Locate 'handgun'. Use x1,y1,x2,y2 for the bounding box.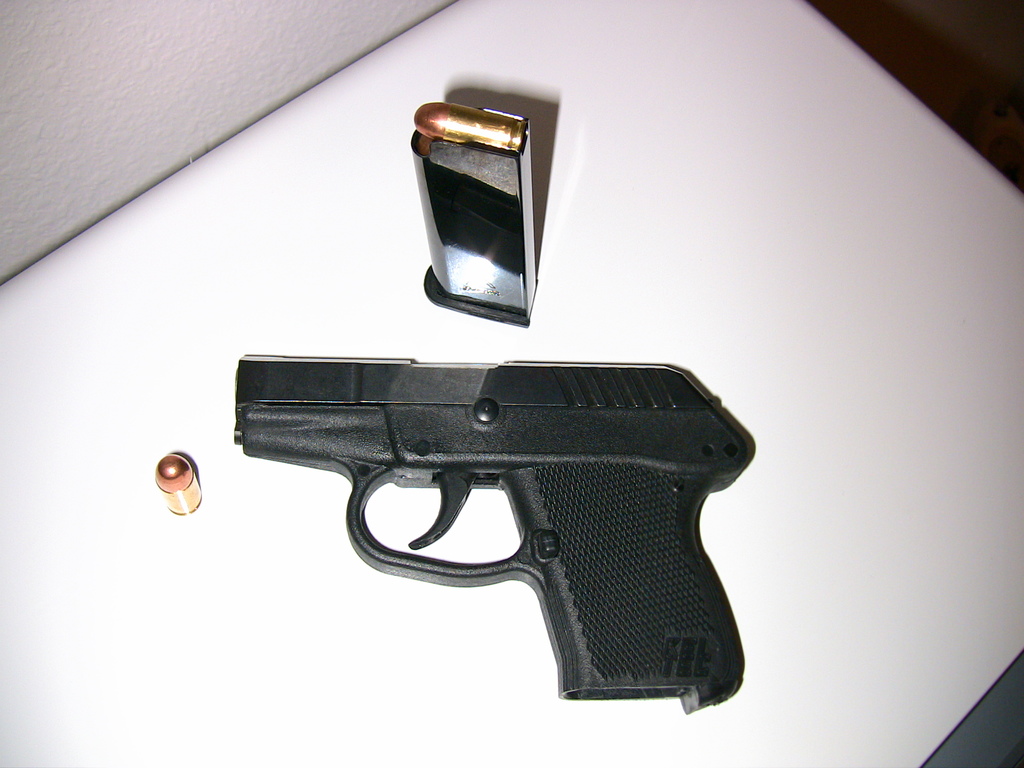
230,351,749,717.
